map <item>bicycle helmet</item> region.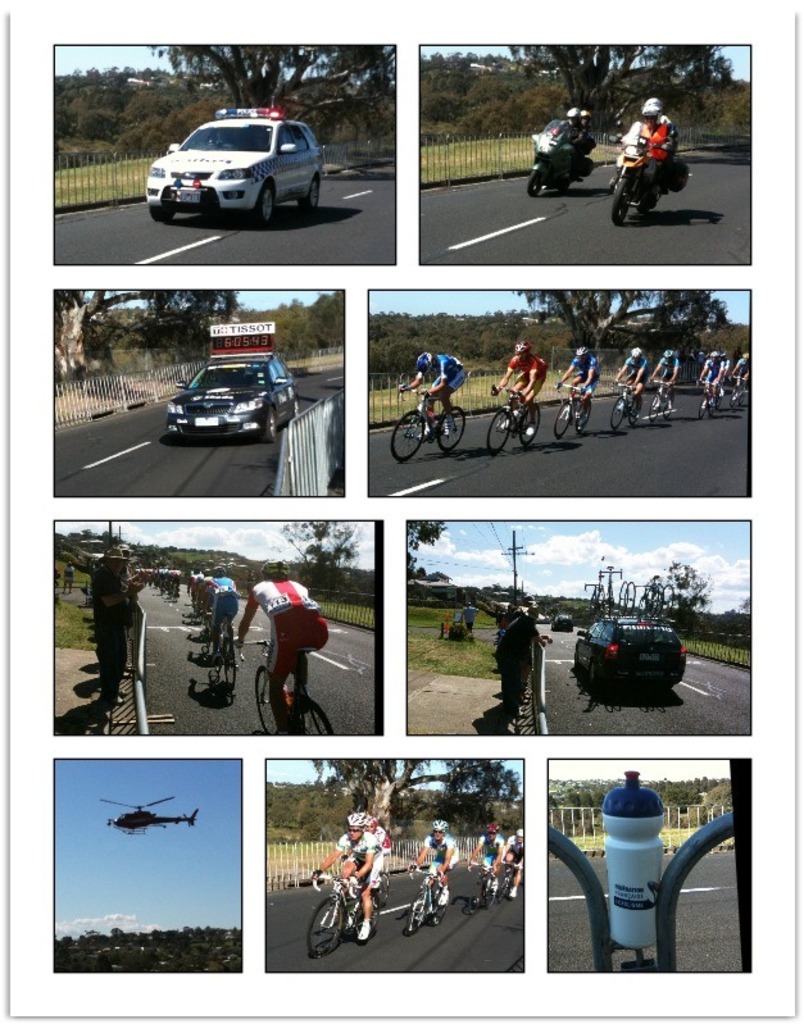
Mapped to box(515, 342, 524, 356).
